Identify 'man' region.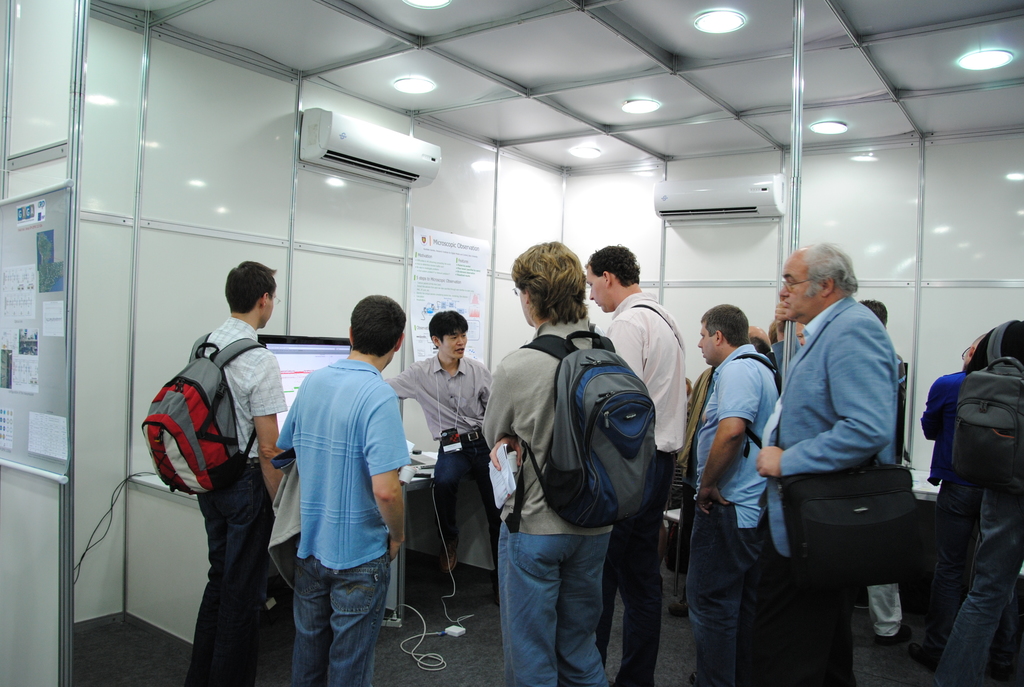
Region: (141, 253, 287, 686).
